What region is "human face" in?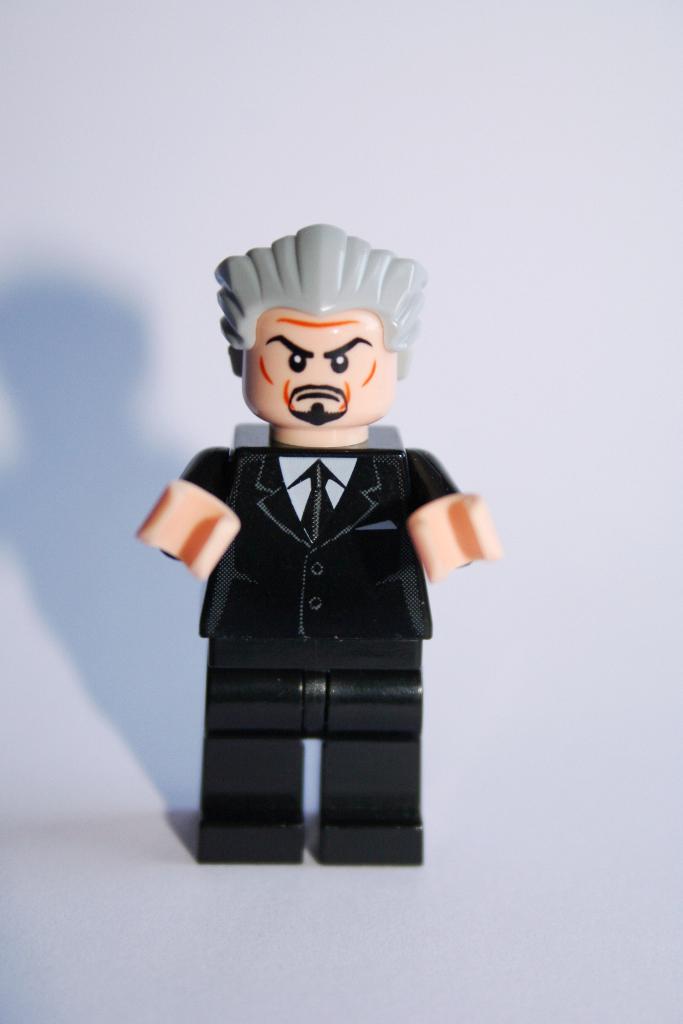
(243, 301, 393, 426).
